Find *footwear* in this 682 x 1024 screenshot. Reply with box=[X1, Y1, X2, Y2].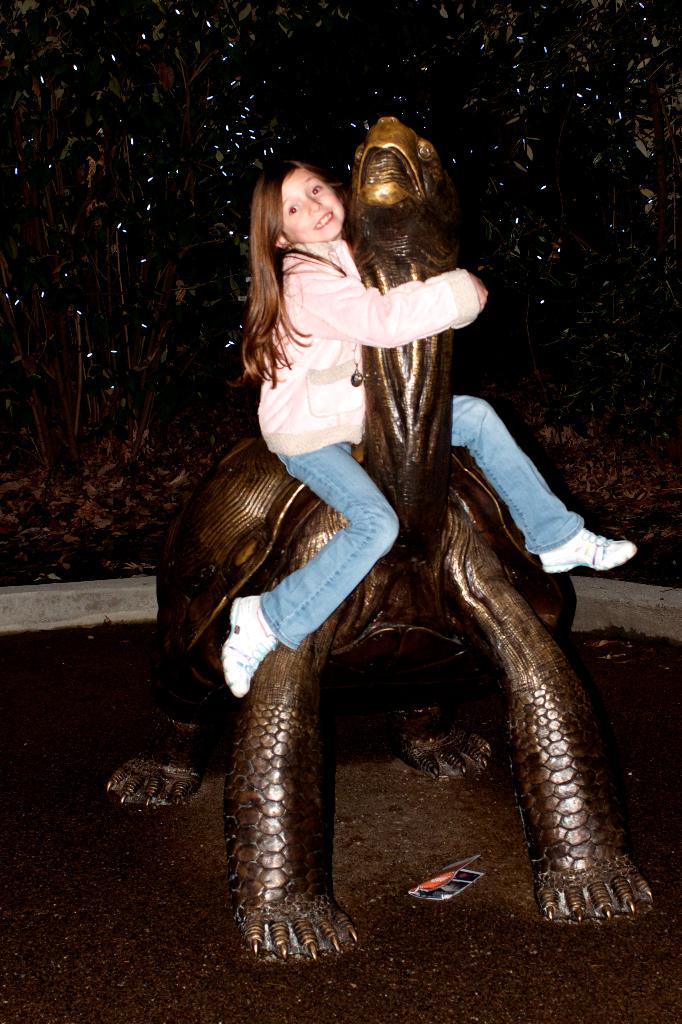
box=[222, 596, 279, 700].
